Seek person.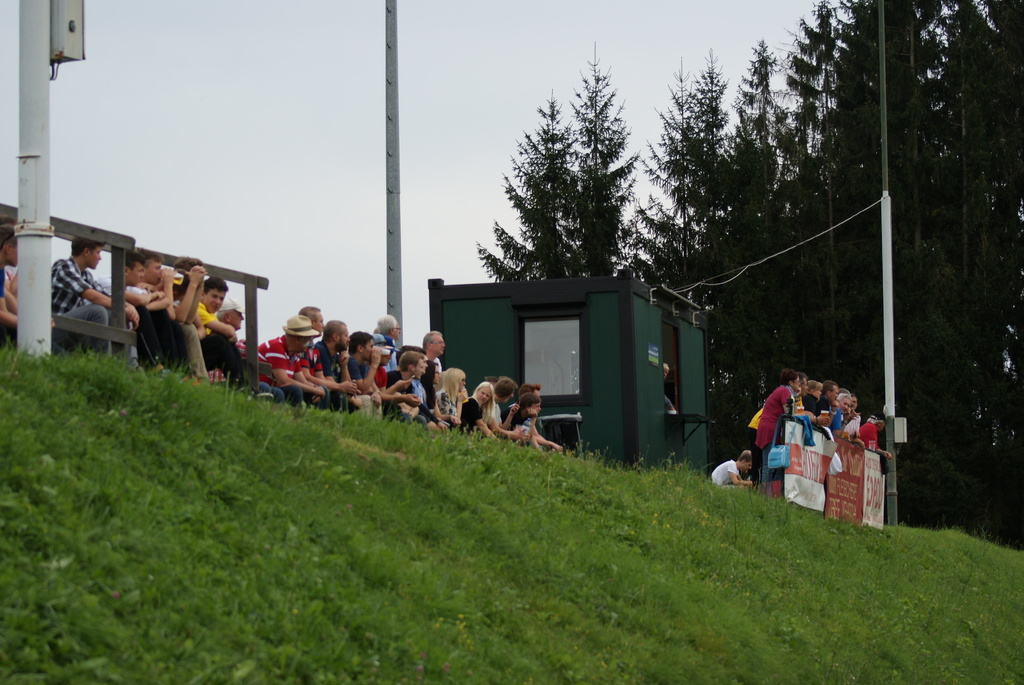
box=[378, 311, 400, 395].
